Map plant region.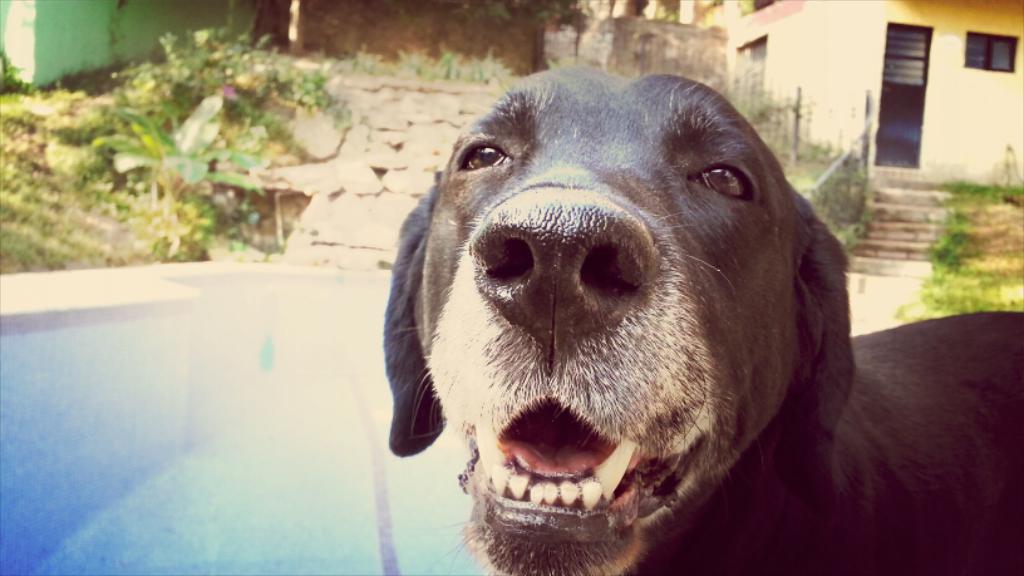
Mapped to (x1=0, y1=6, x2=364, y2=271).
